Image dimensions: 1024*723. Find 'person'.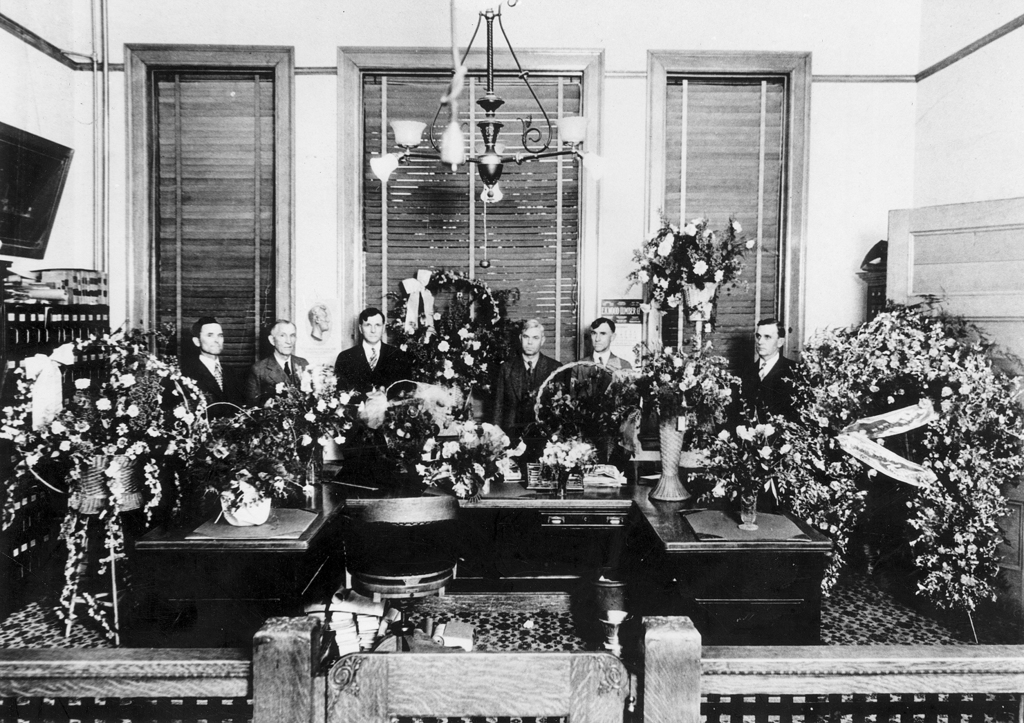
[580, 314, 638, 380].
